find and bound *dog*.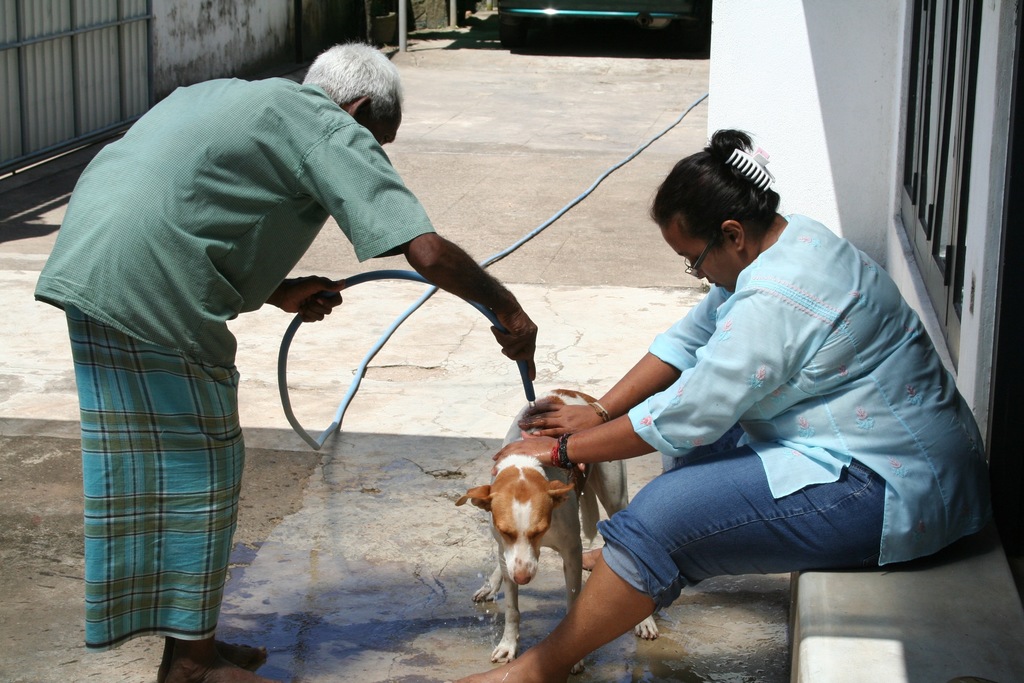
Bound: [456,390,661,669].
